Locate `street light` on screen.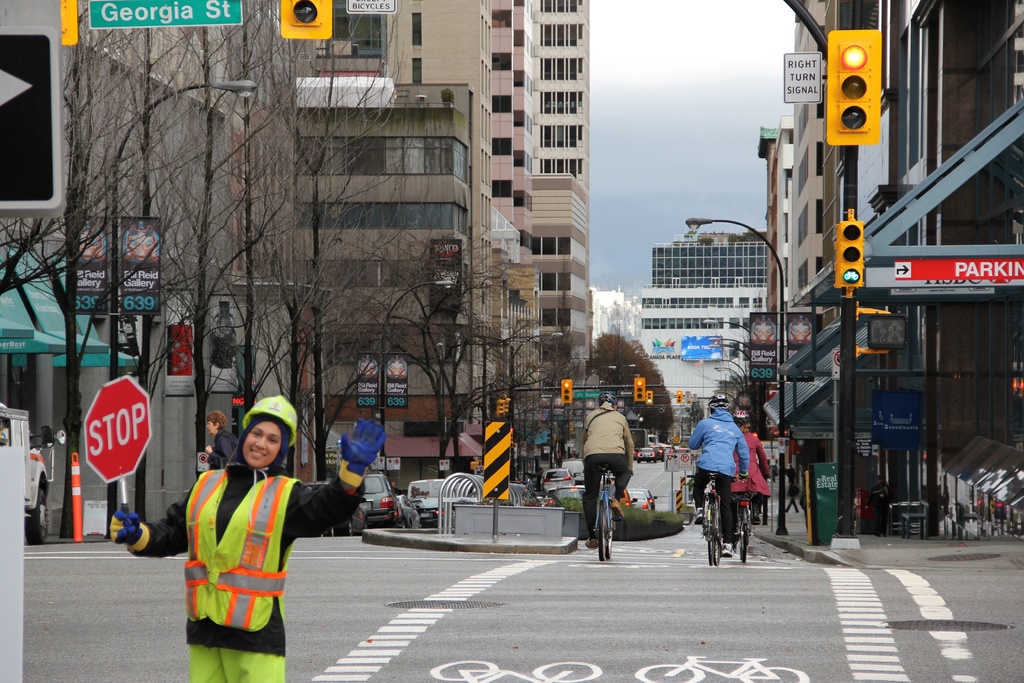
On screen at box=[678, 214, 788, 541].
